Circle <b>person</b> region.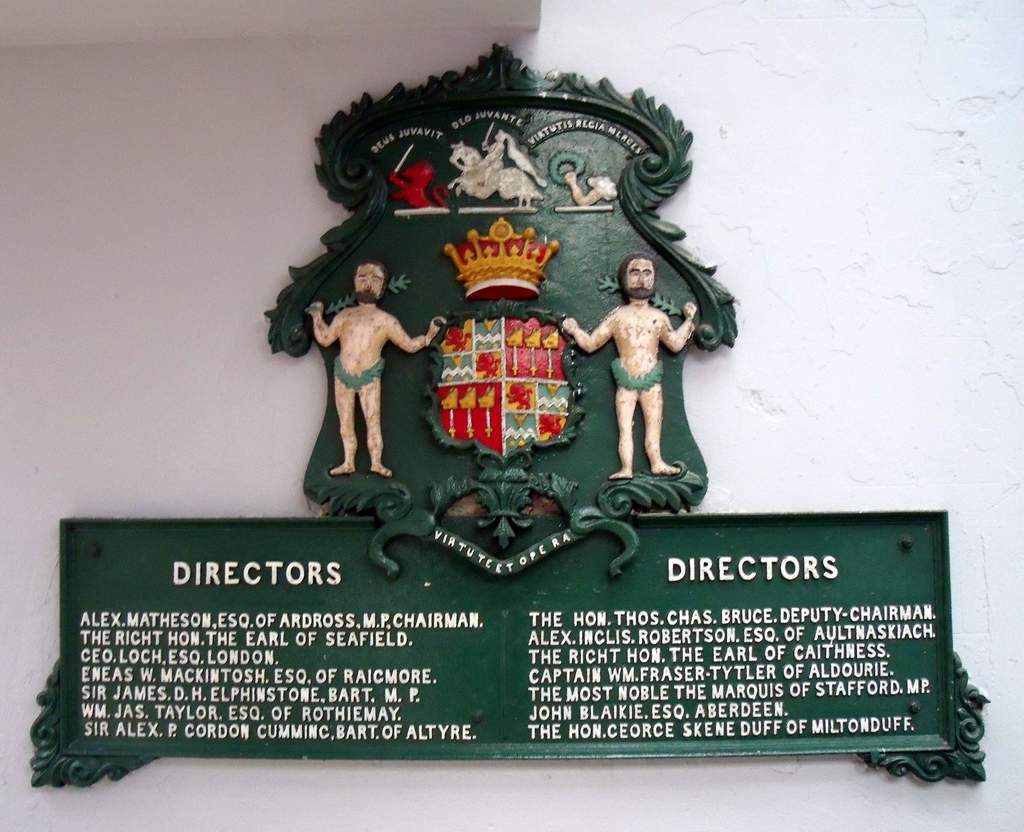
Region: l=307, t=264, r=447, b=473.
